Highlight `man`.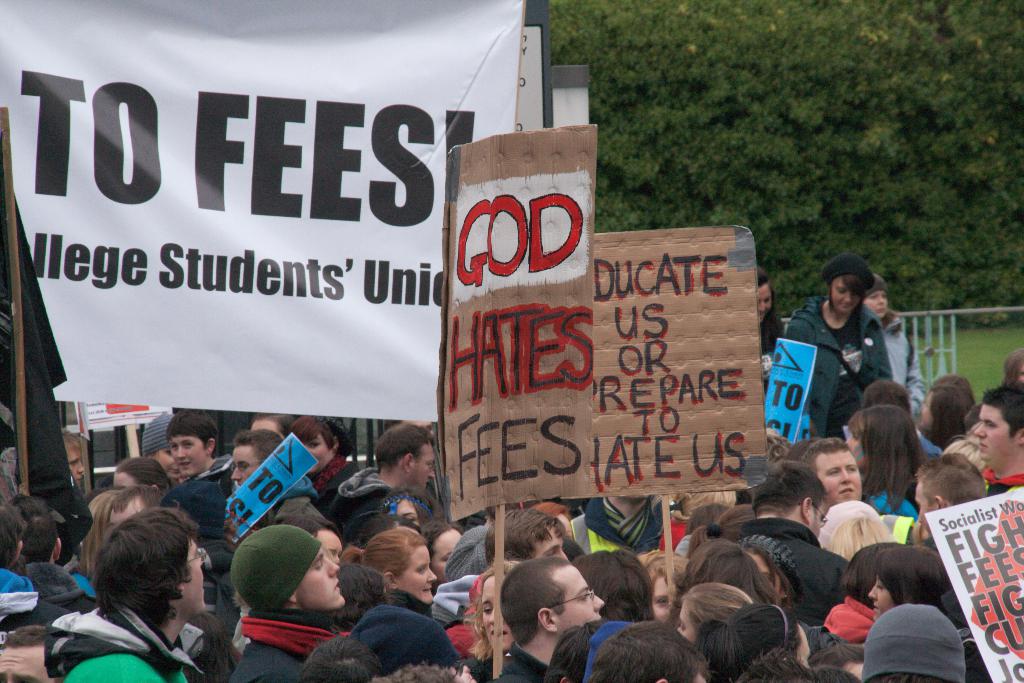
Highlighted region: x1=44 y1=498 x2=209 y2=682.
